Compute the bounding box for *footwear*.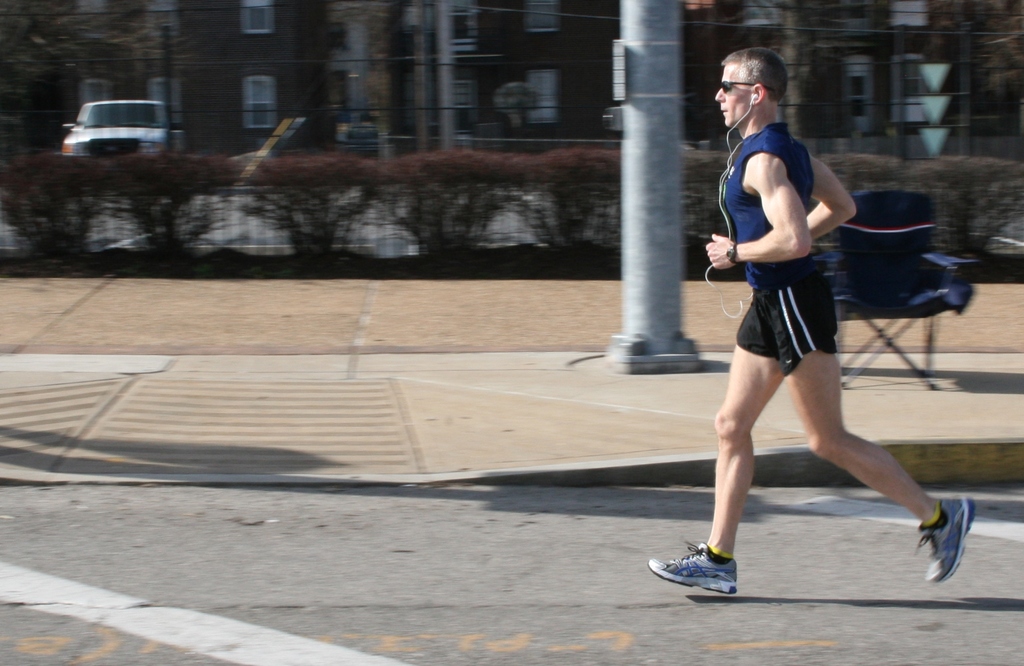
(929,500,995,585).
